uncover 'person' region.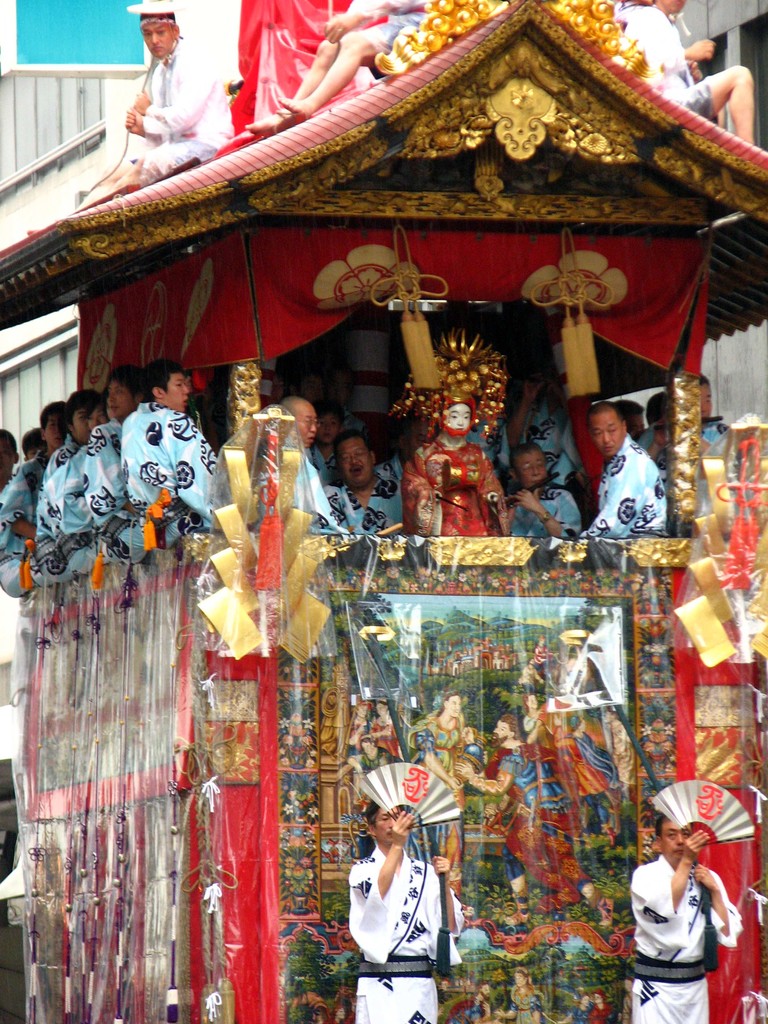
Uncovered: 107:4:253:187.
